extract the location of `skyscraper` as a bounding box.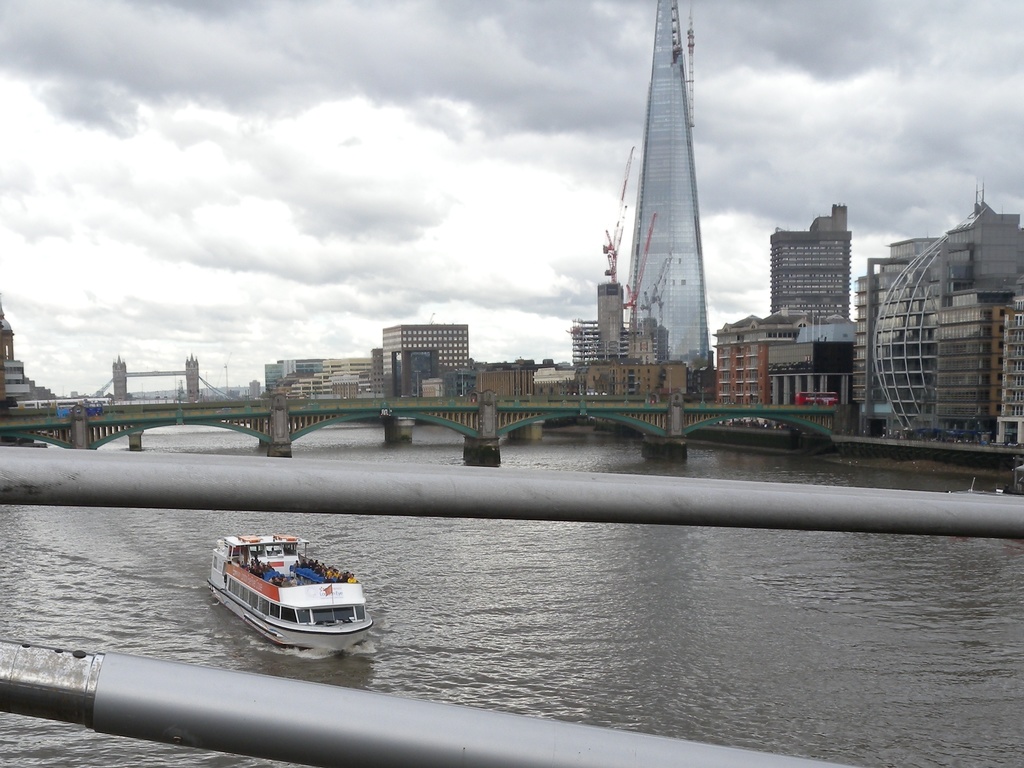
bbox(380, 323, 470, 375).
